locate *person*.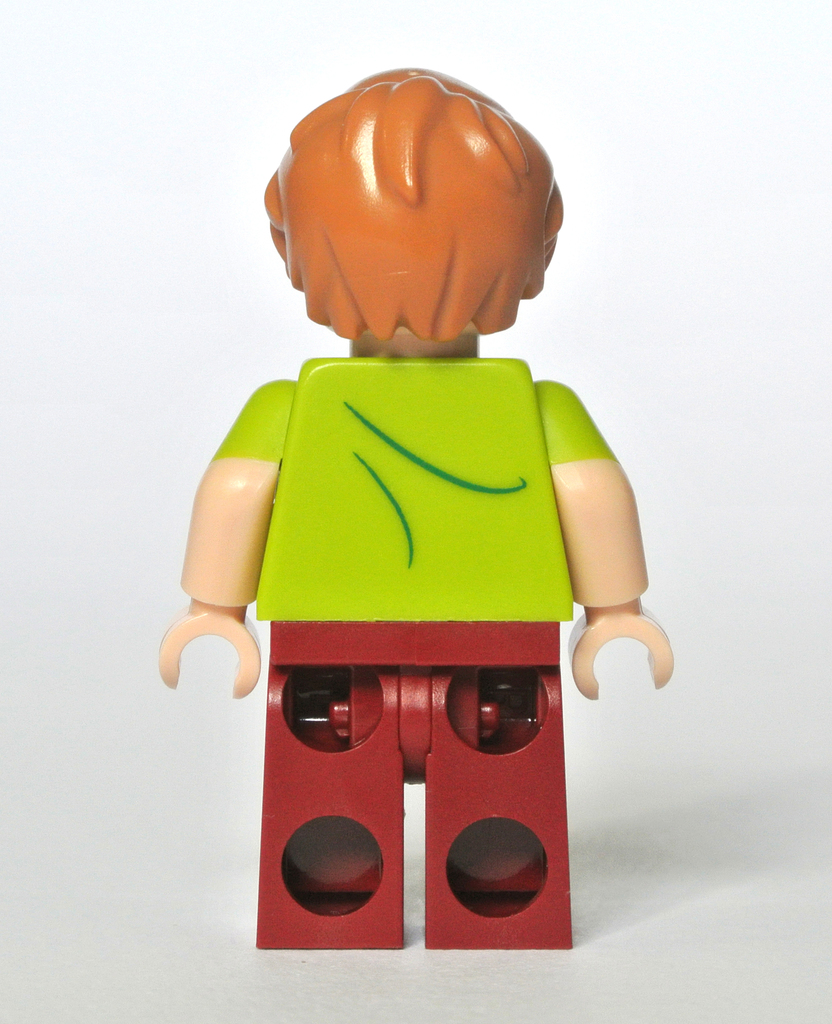
Bounding box: crop(160, 66, 672, 949).
